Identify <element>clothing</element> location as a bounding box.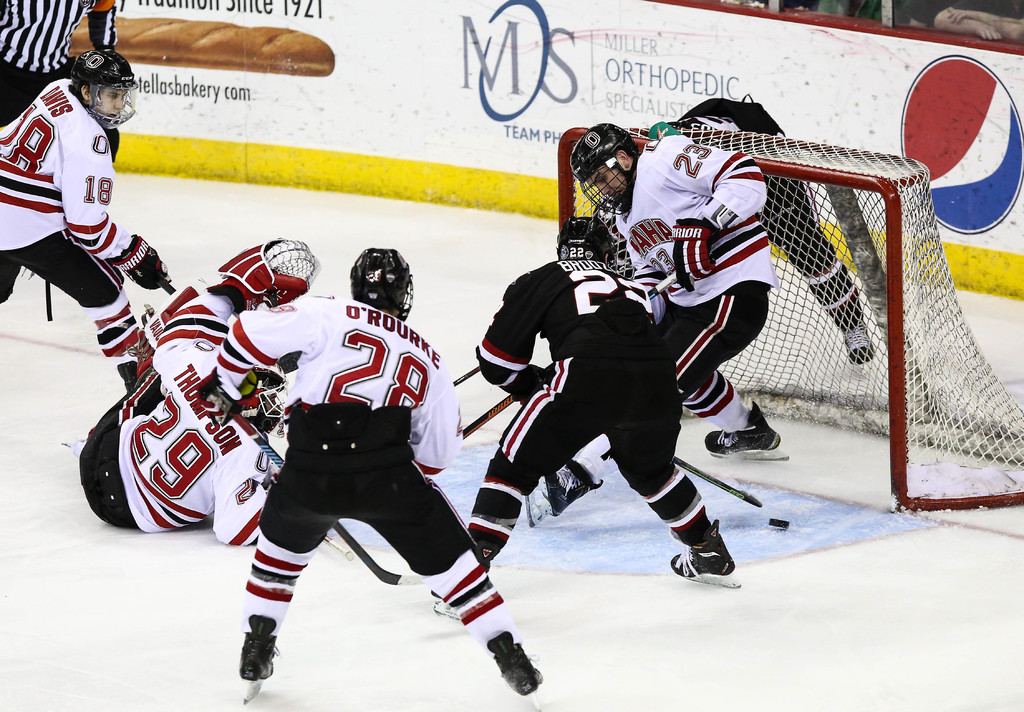
<box>613,134,780,432</box>.
